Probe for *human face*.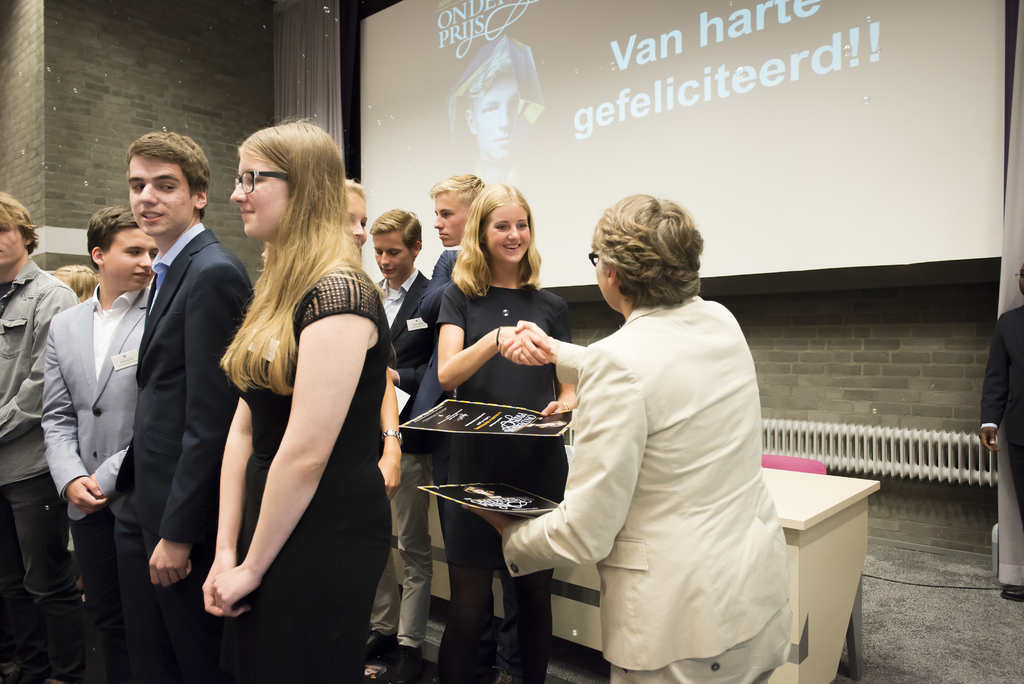
Probe result: select_region(595, 240, 620, 309).
